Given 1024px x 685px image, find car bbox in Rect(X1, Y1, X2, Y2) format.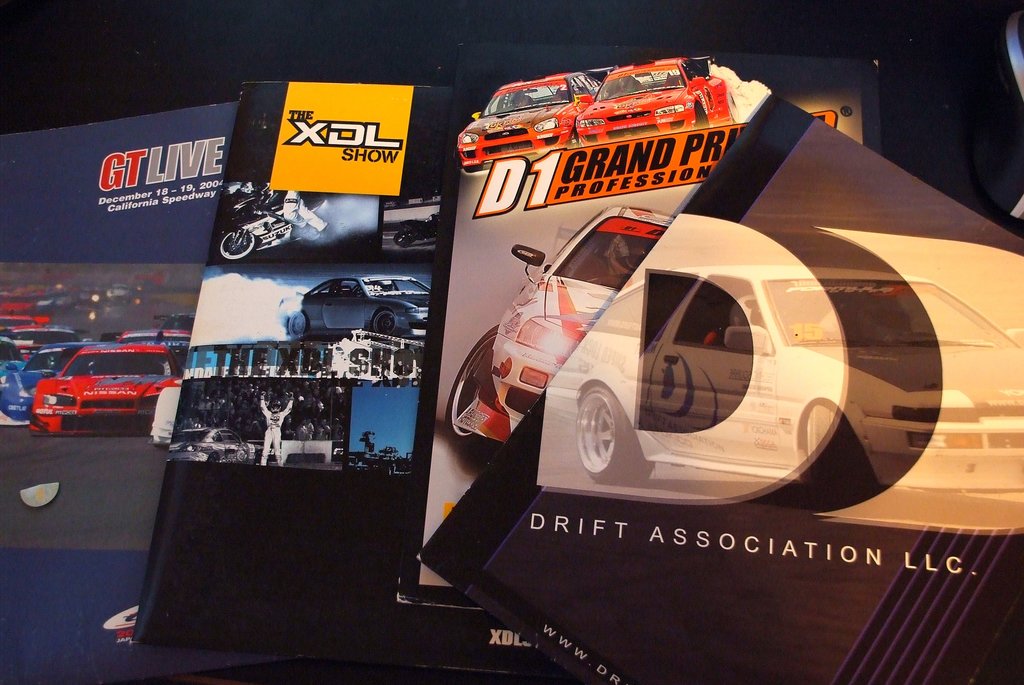
Rect(579, 64, 728, 133).
